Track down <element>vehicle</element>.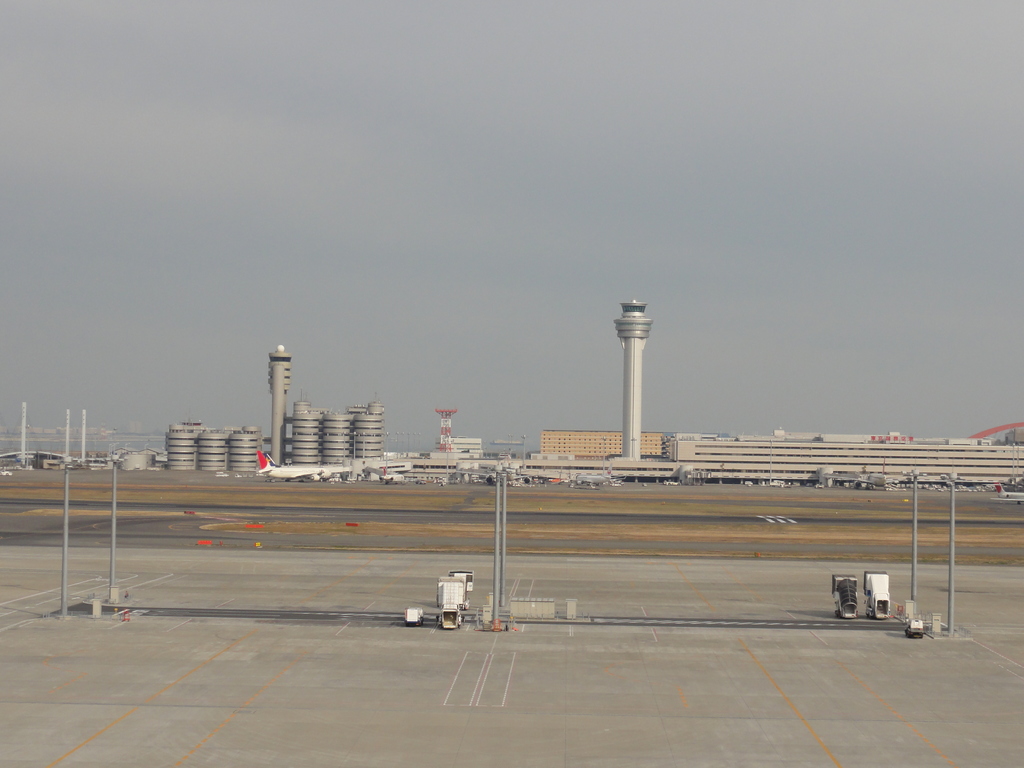
Tracked to [554, 474, 632, 486].
